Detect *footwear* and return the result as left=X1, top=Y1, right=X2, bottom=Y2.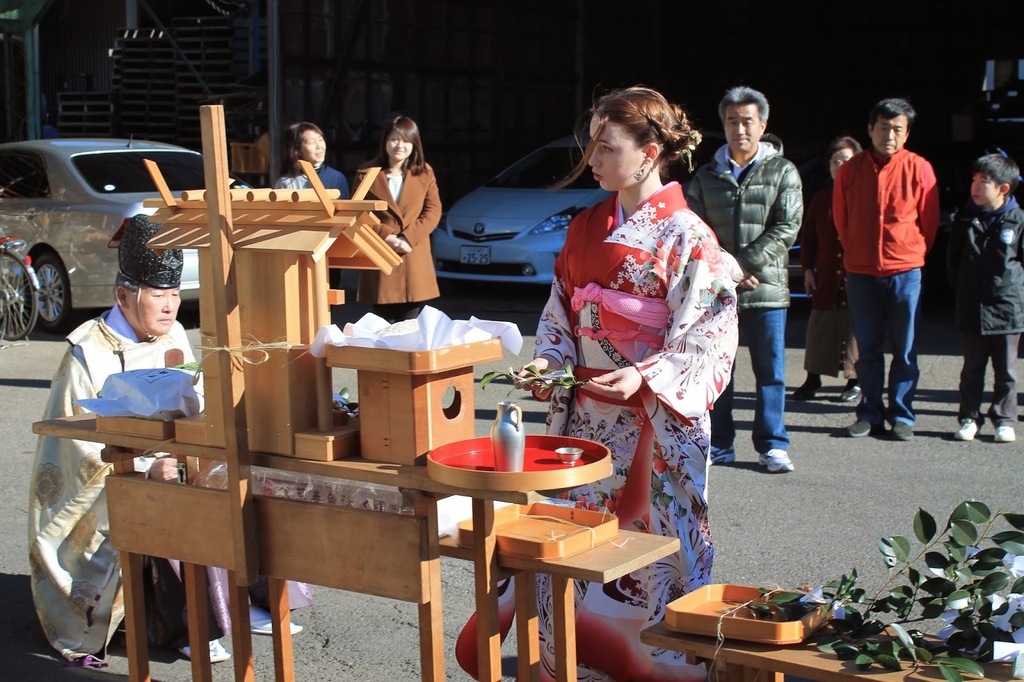
left=845, top=414, right=886, bottom=435.
